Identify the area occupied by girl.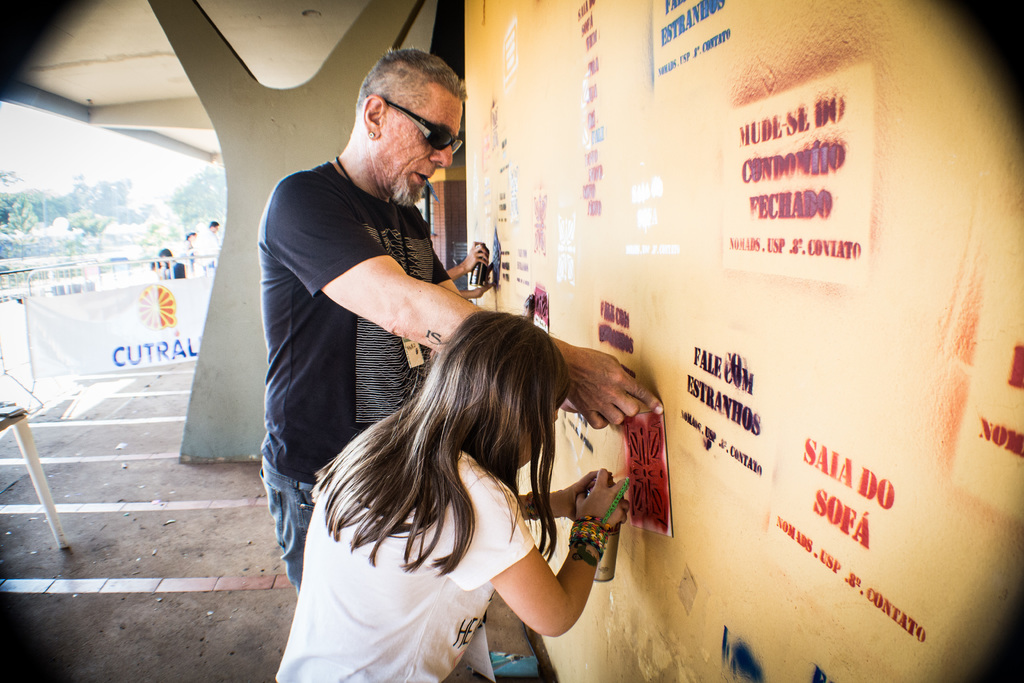
Area: <region>181, 234, 197, 269</region>.
